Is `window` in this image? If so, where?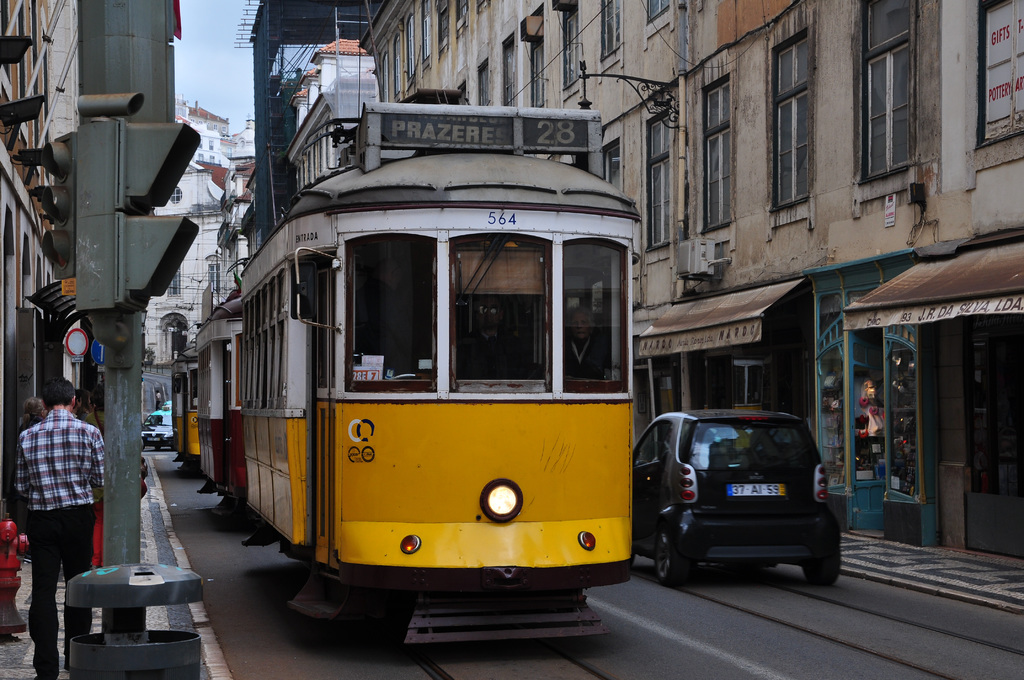
Yes, at box=[497, 29, 519, 103].
